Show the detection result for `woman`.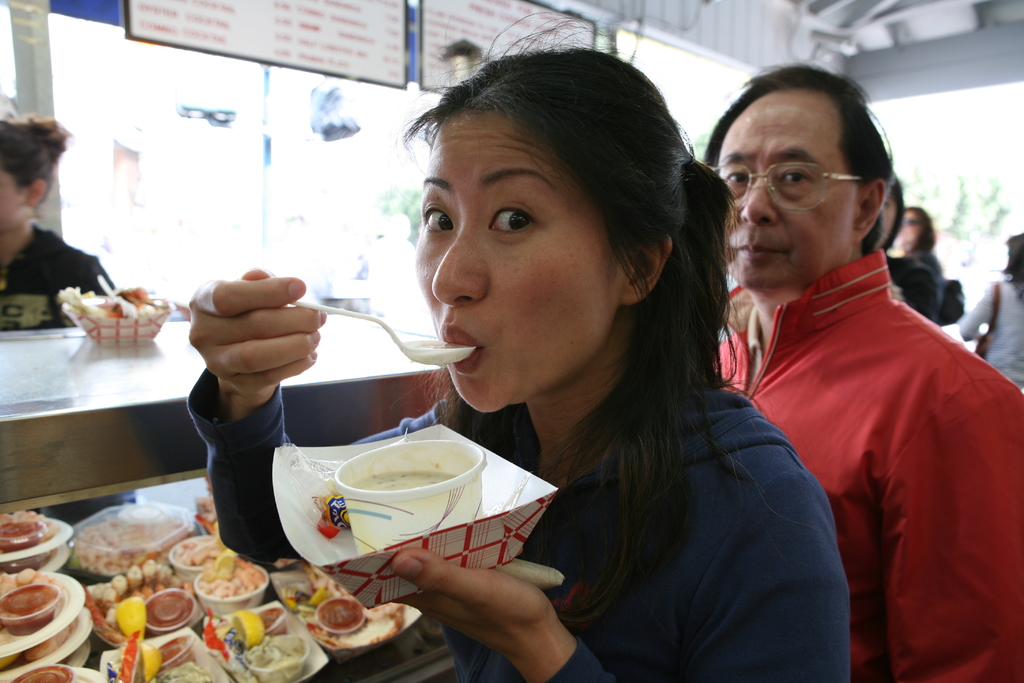
box(897, 210, 943, 313).
